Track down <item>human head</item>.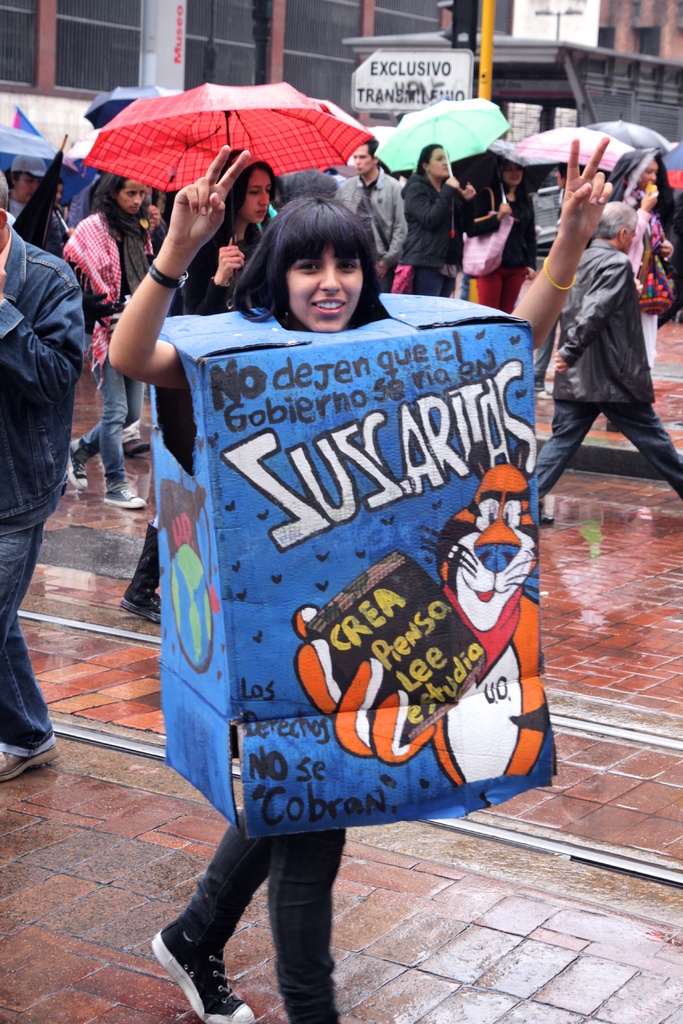
Tracked to 352 135 381 170.
